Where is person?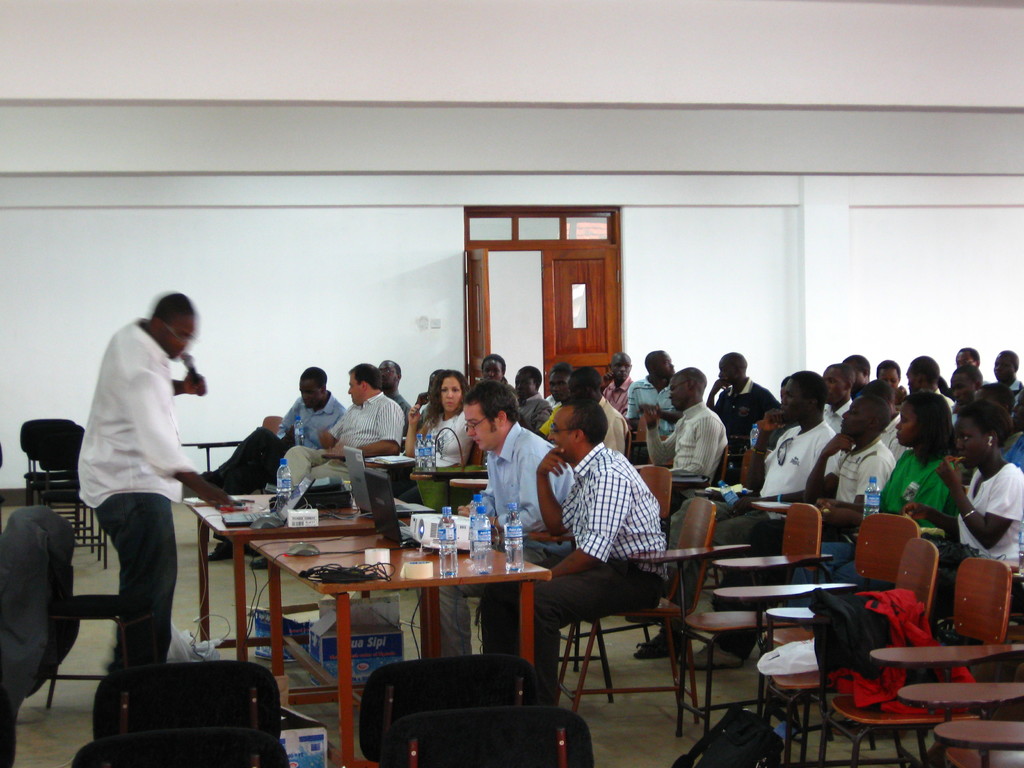
x1=374 y1=362 x2=418 y2=426.
